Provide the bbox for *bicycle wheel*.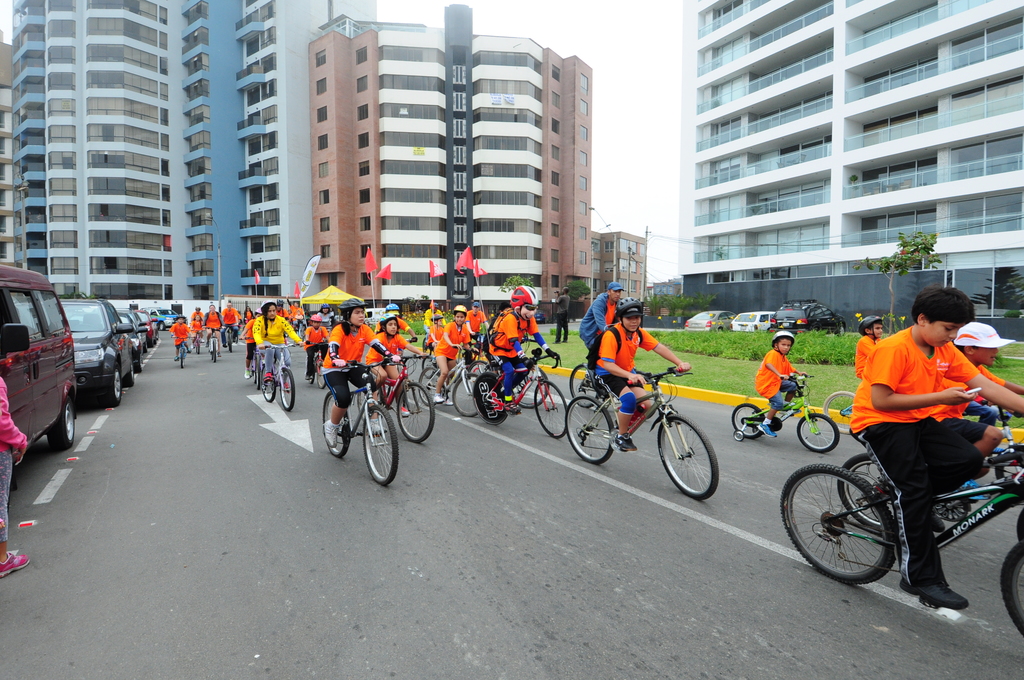
crop(227, 334, 231, 356).
